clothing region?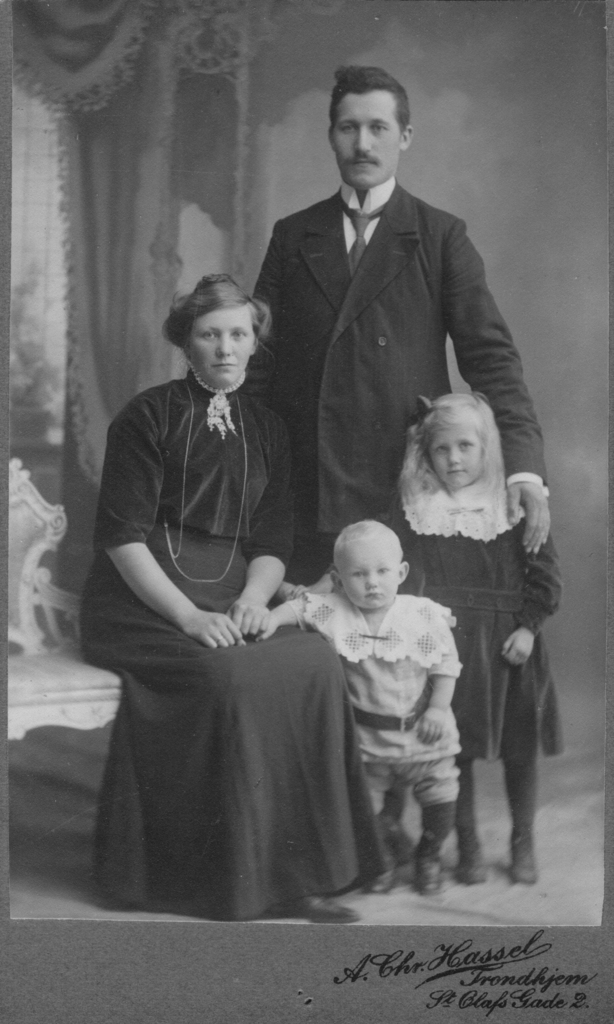
{"left": 32, "top": 362, "right": 417, "bottom": 962}
